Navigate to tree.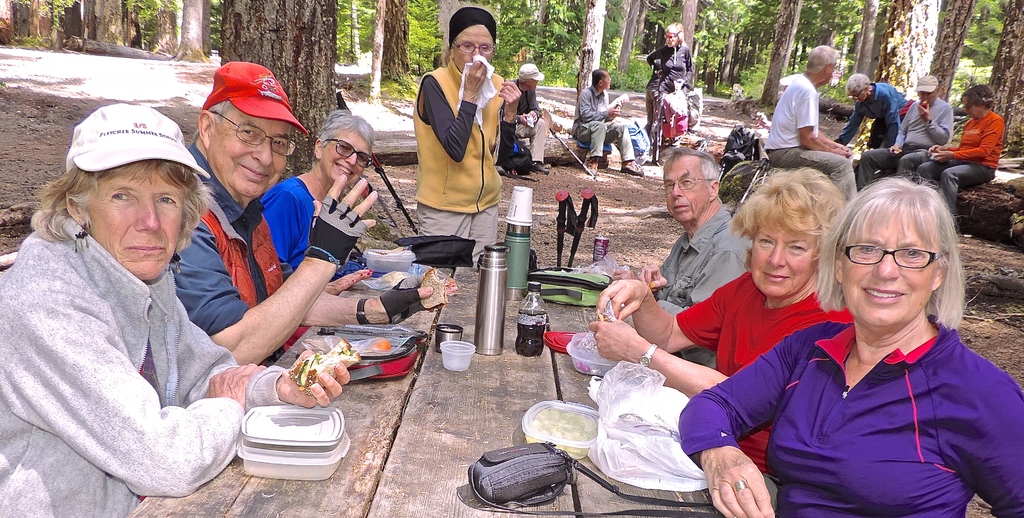
Navigation target: crop(852, 0, 875, 77).
